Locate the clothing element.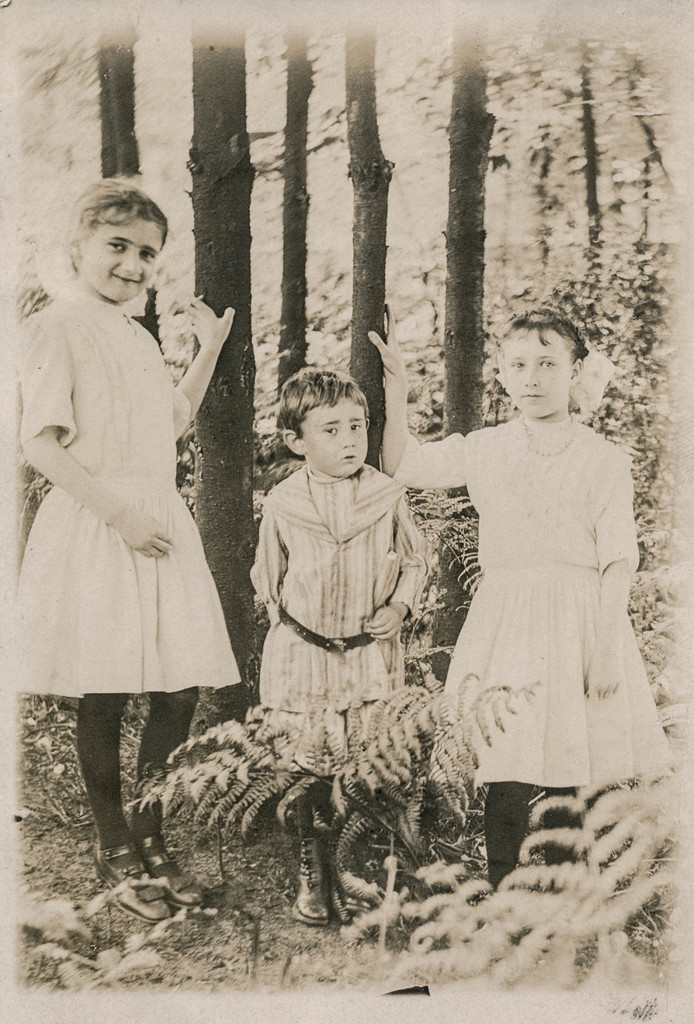
Element bbox: locate(181, 457, 468, 798).
